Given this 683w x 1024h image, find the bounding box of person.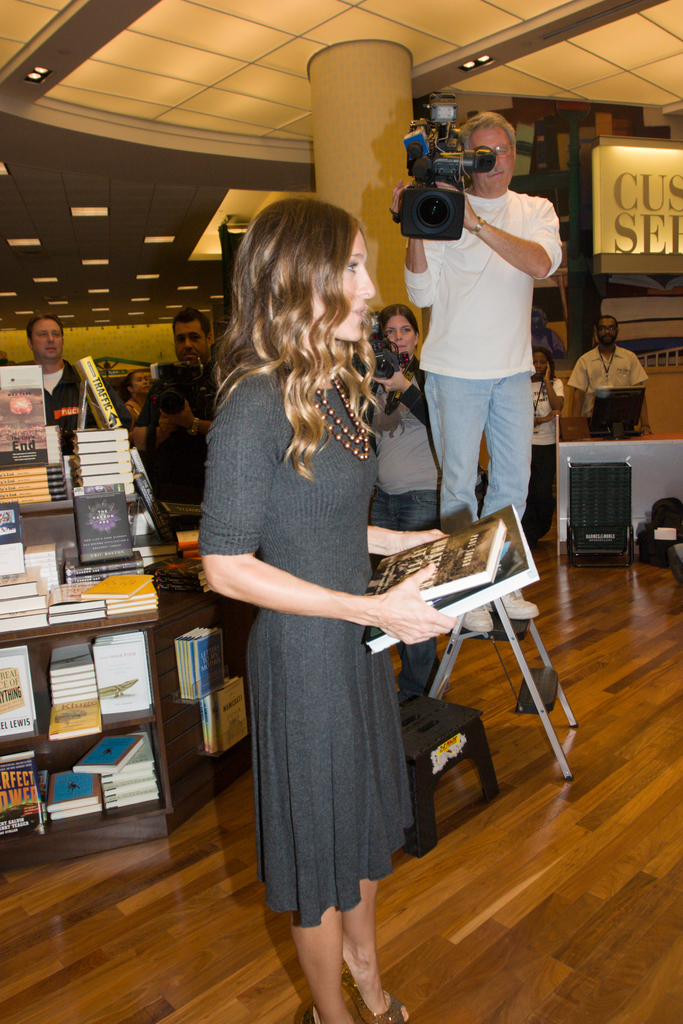
Rect(138, 304, 224, 509).
